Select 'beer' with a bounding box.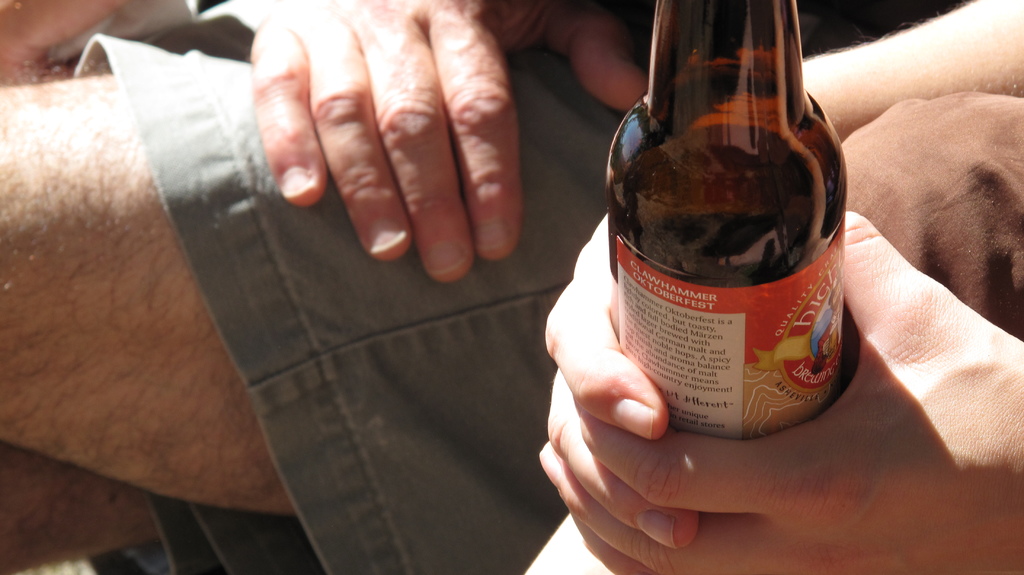
{"x1": 591, "y1": 0, "x2": 851, "y2": 531}.
